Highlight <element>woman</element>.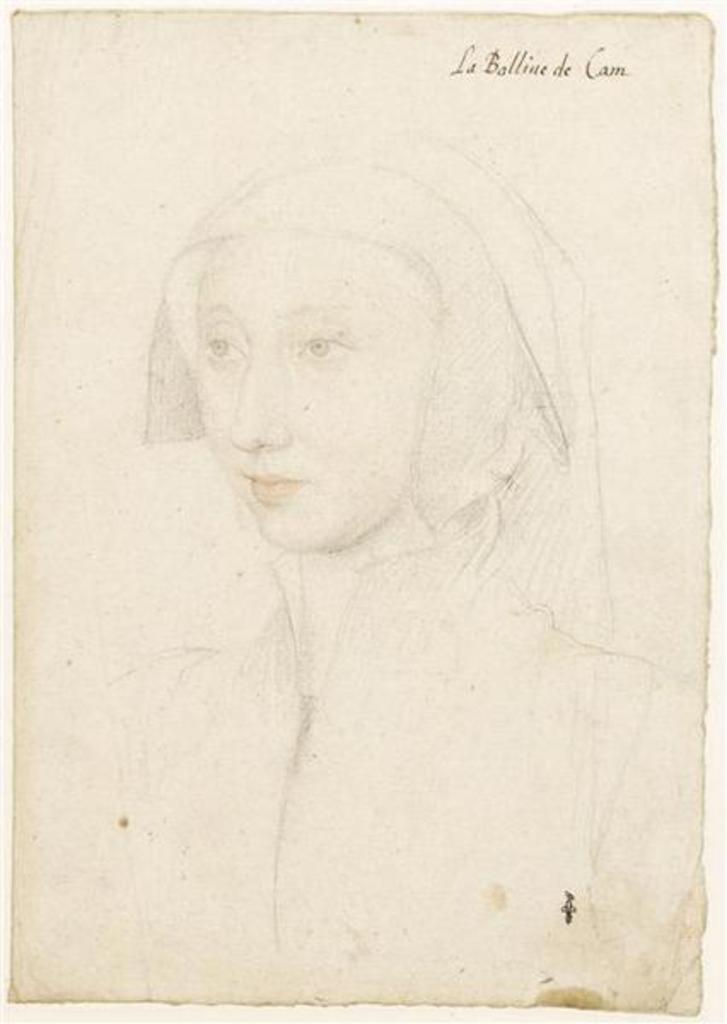
Highlighted region: select_region(73, 125, 628, 969).
